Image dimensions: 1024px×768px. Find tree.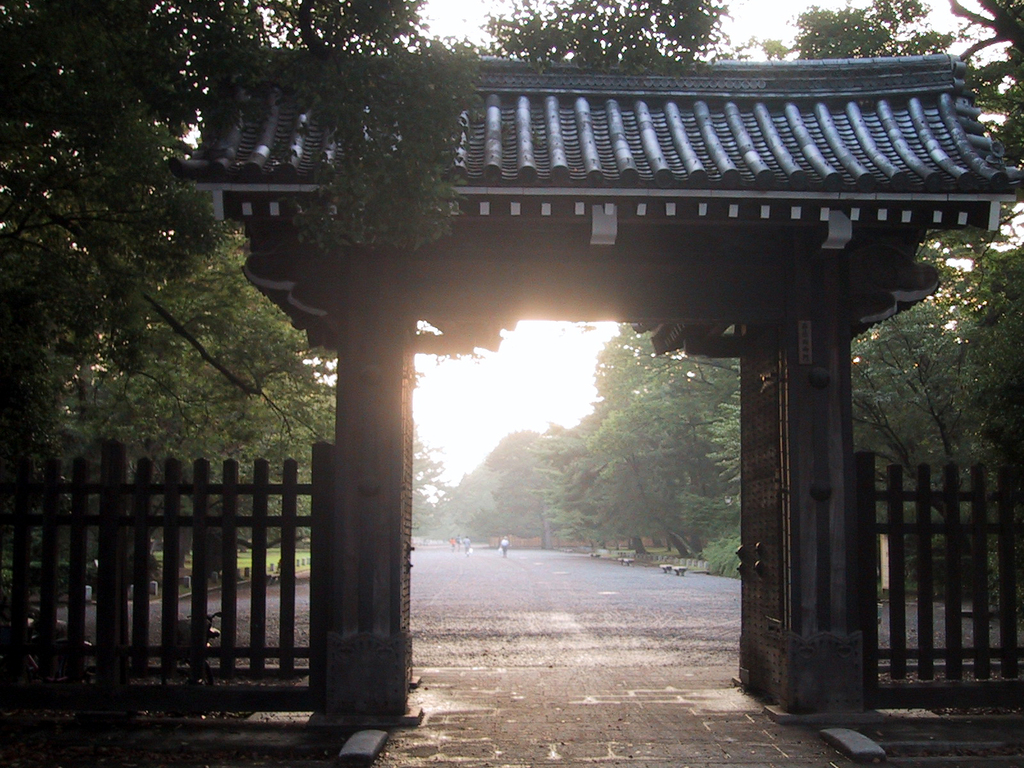
0, 0, 488, 564.
